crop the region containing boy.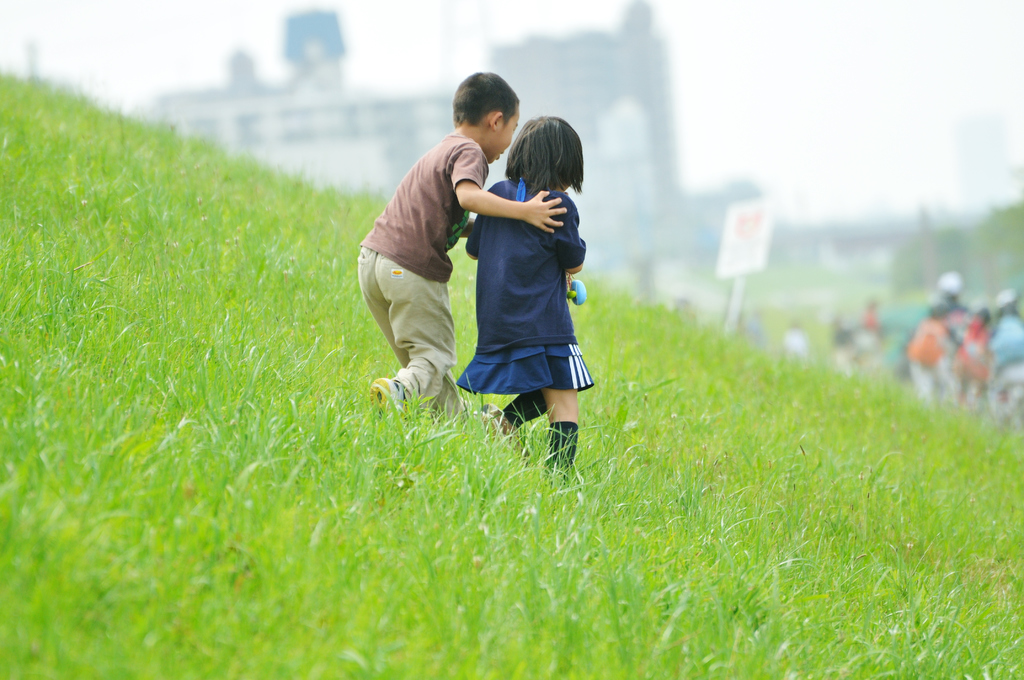
Crop region: BBox(353, 77, 556, 441).
